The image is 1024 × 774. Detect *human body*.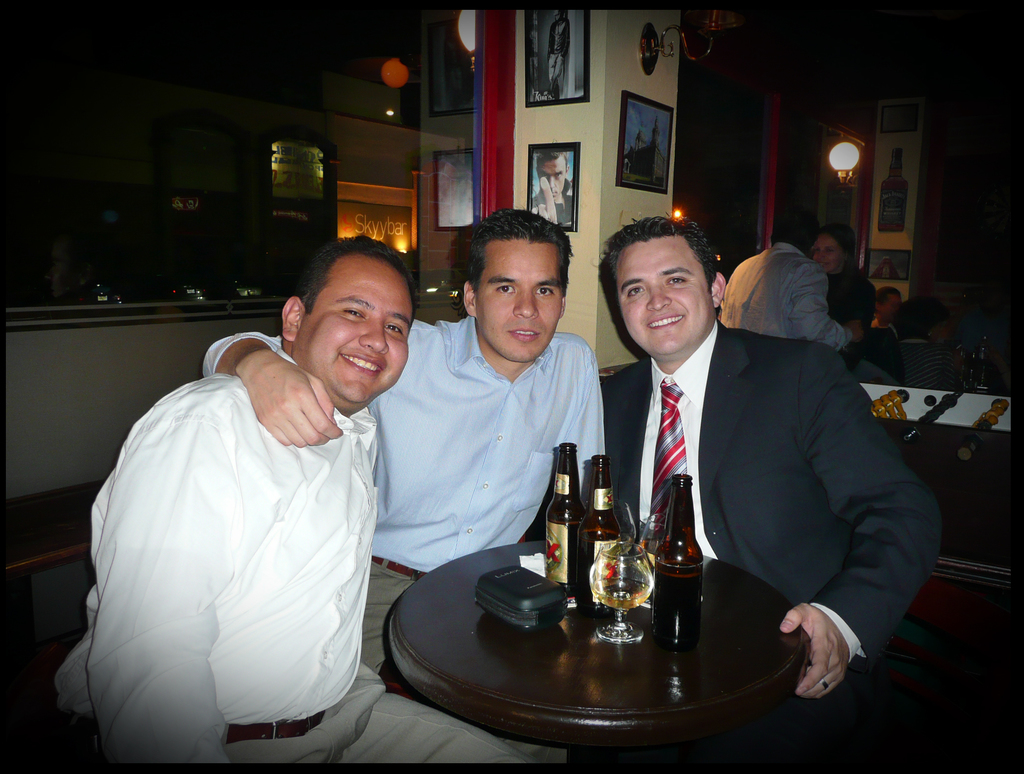
Detection: (x1=832, y1=268, x2=883, y2=323).
